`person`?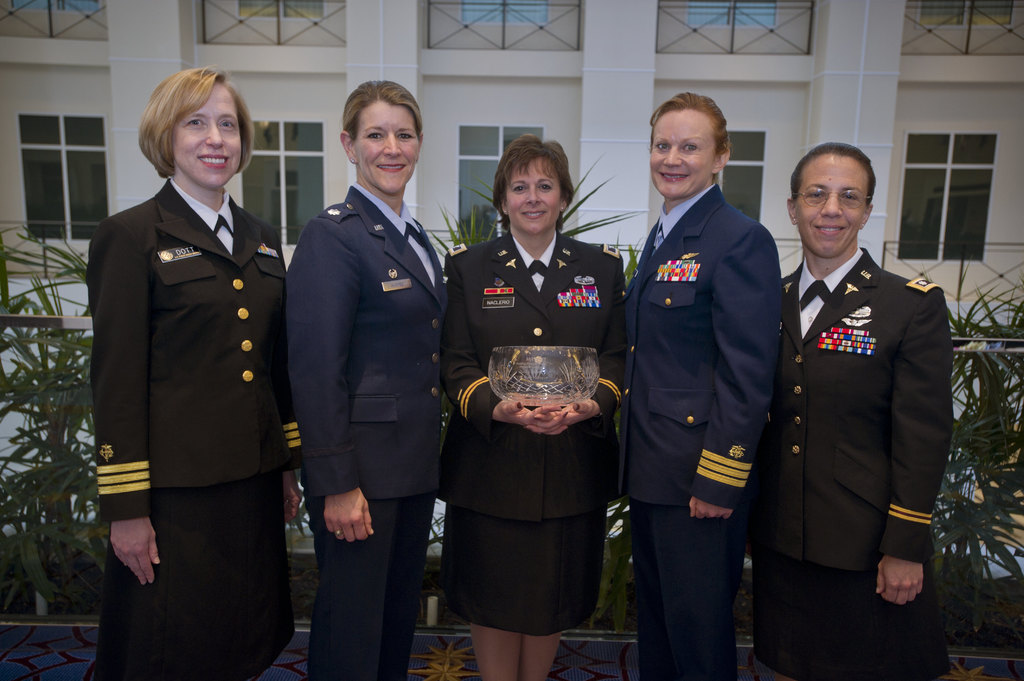
box(440, 142, 632, 680)
